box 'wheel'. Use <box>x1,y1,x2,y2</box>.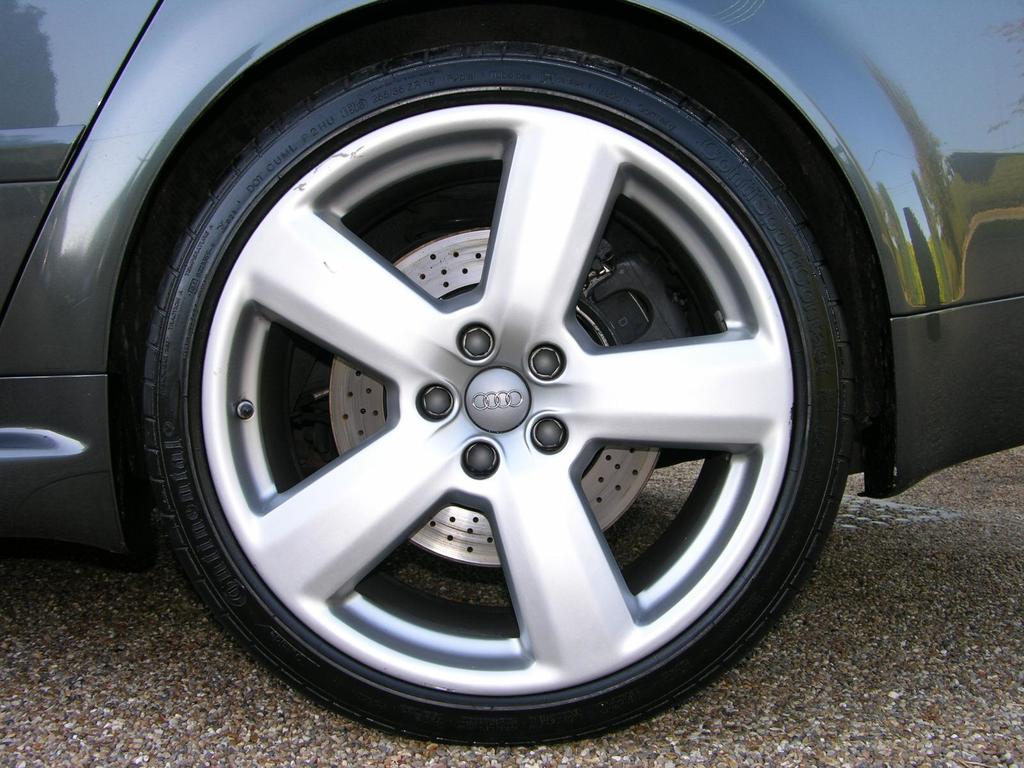
<box>130,28,863,751</box>.
